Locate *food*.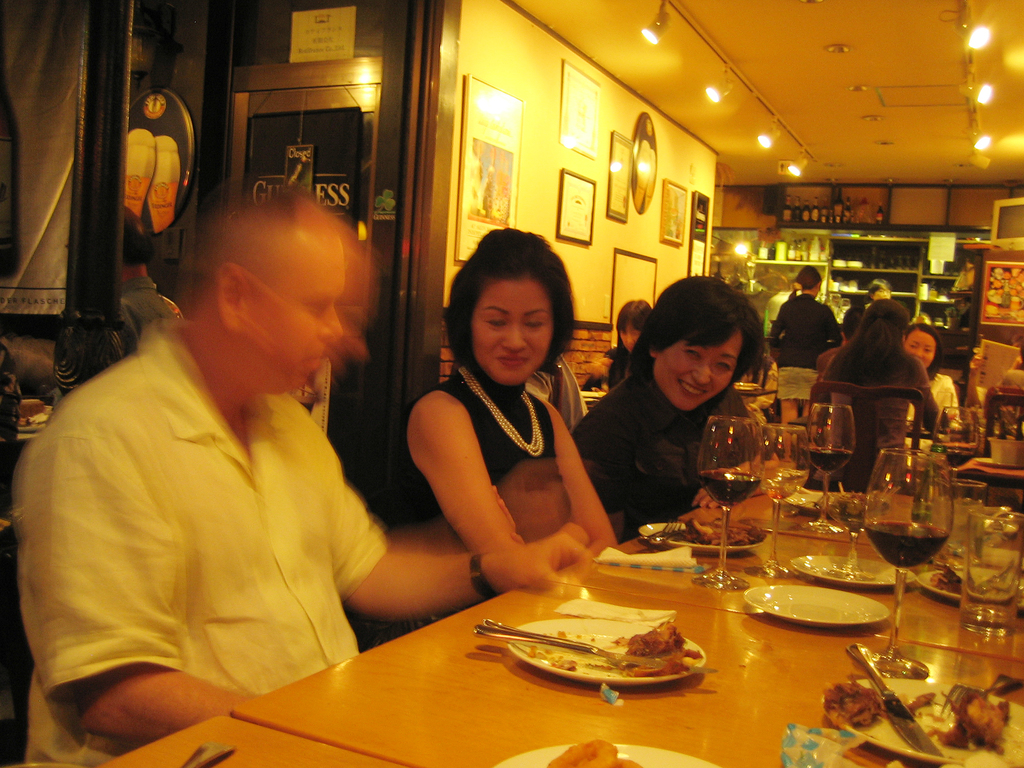
Bounding box: (x1=911, y1=685, x2=1011, y2=750).
